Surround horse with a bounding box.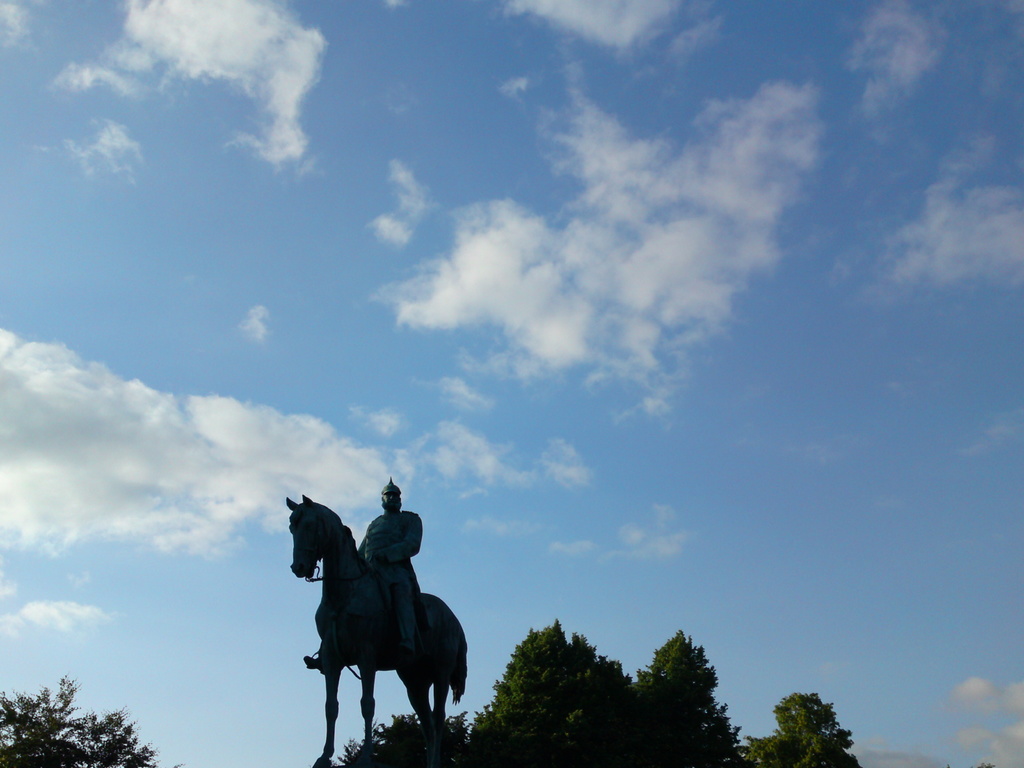
select_region(288, 491, 470, 767).
